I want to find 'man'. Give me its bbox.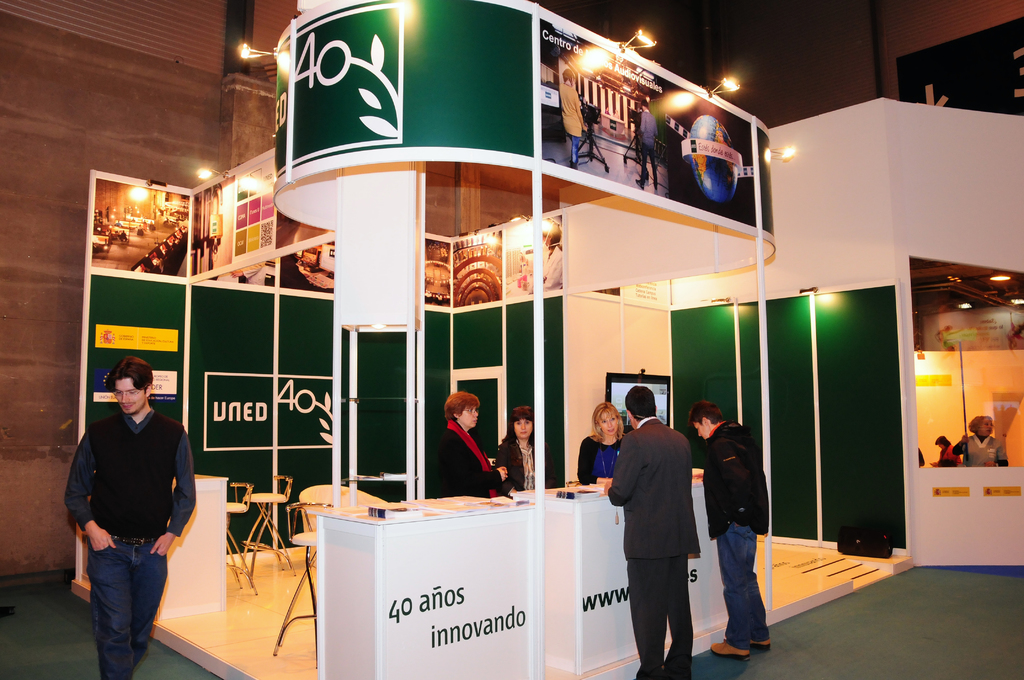
[left=60, top=350, right=195, bottom=662].
